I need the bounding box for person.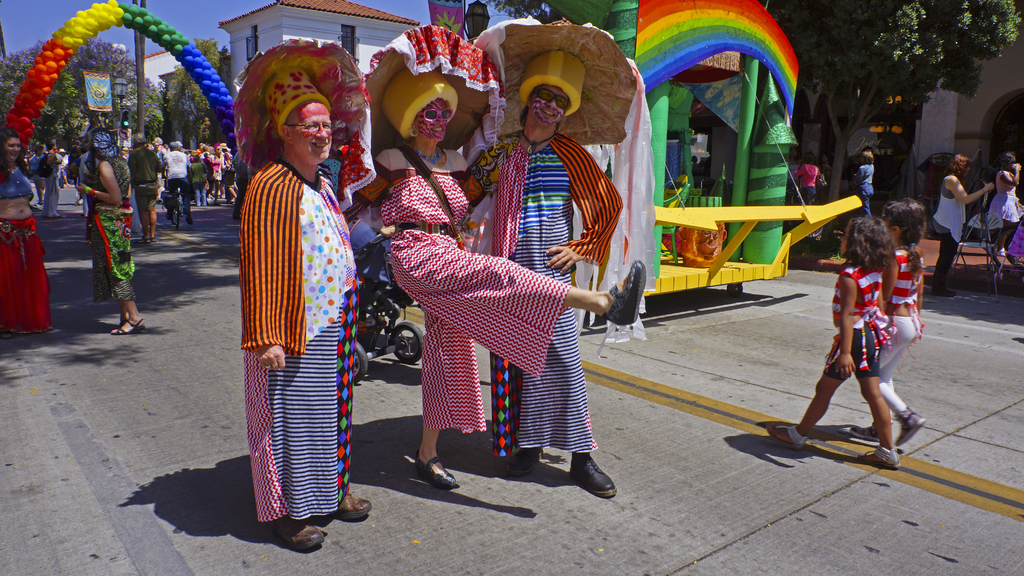
Here it is: rect(0, 124, 47, 337).
